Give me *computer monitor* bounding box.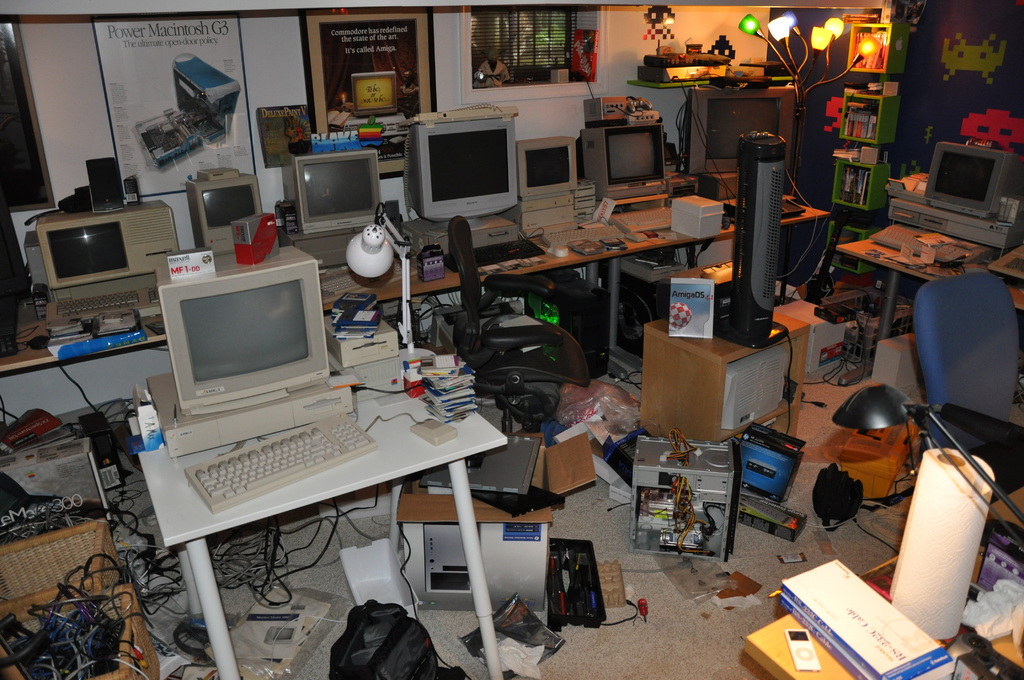
<region>516, 131, 581, 208</region>.
